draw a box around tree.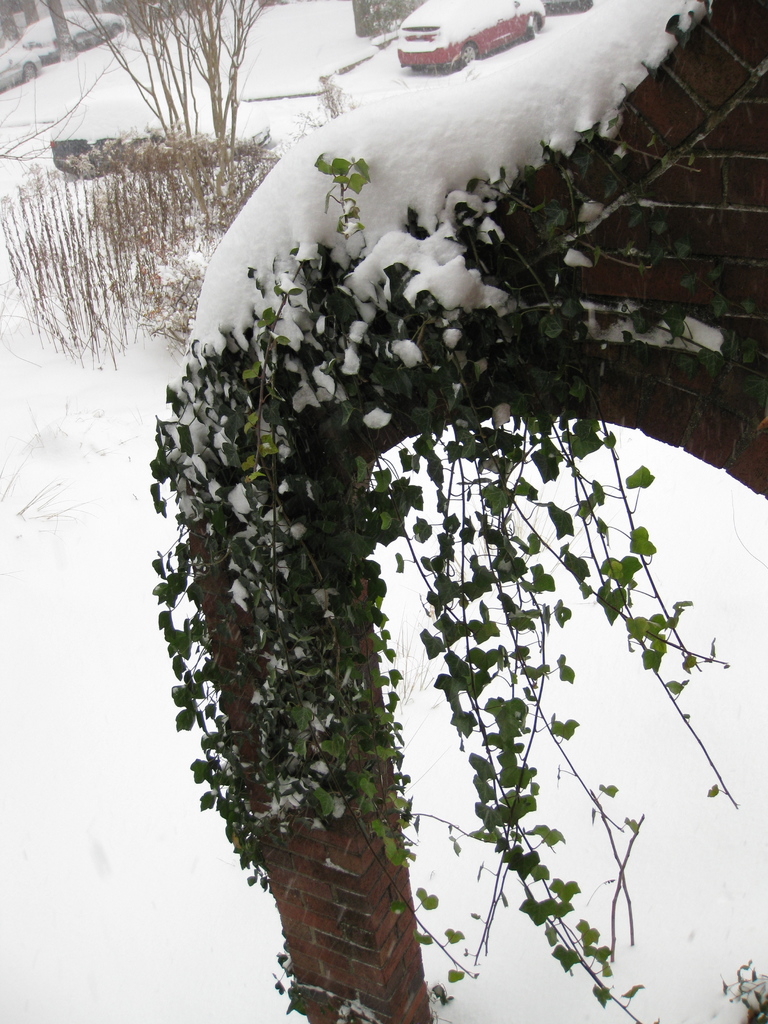
locate(149, 140, 744, 1017).
